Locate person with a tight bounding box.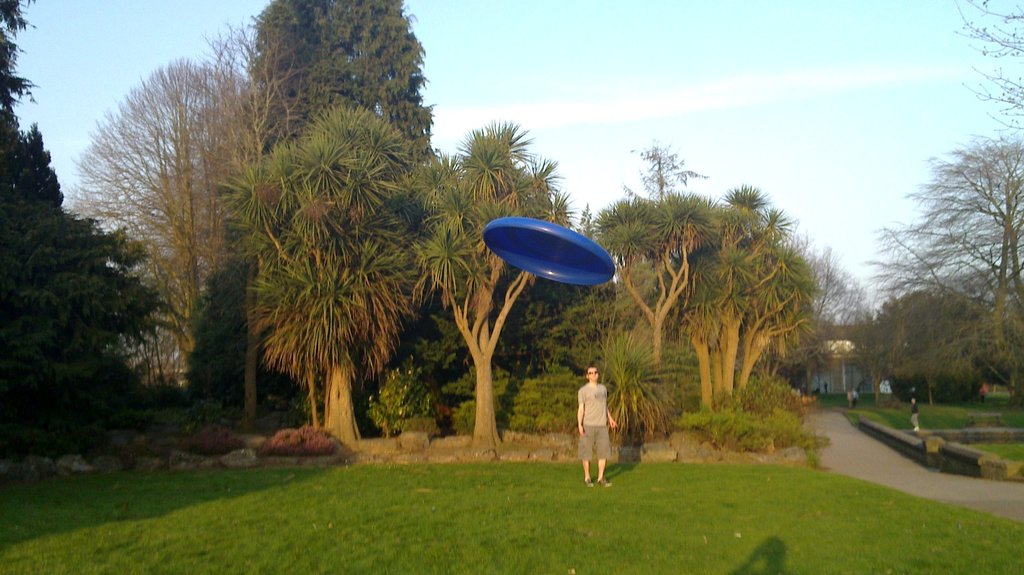
rect(851, 390, 857, 409).
